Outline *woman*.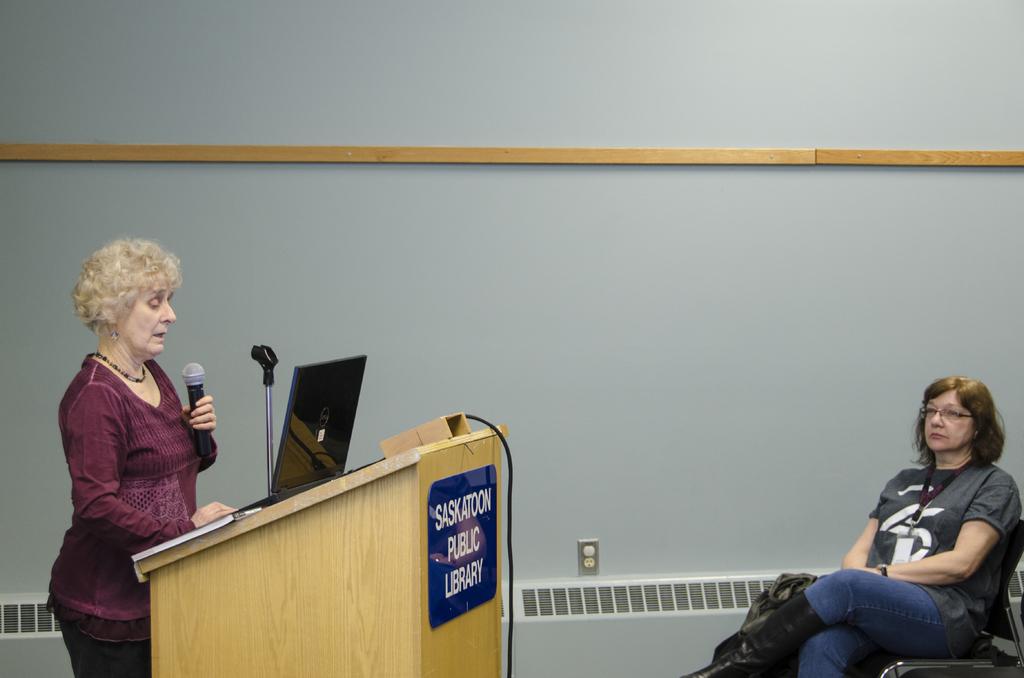
Outline: {"left": 47, "top": 238, "right": 241, "bottom": 677}.
